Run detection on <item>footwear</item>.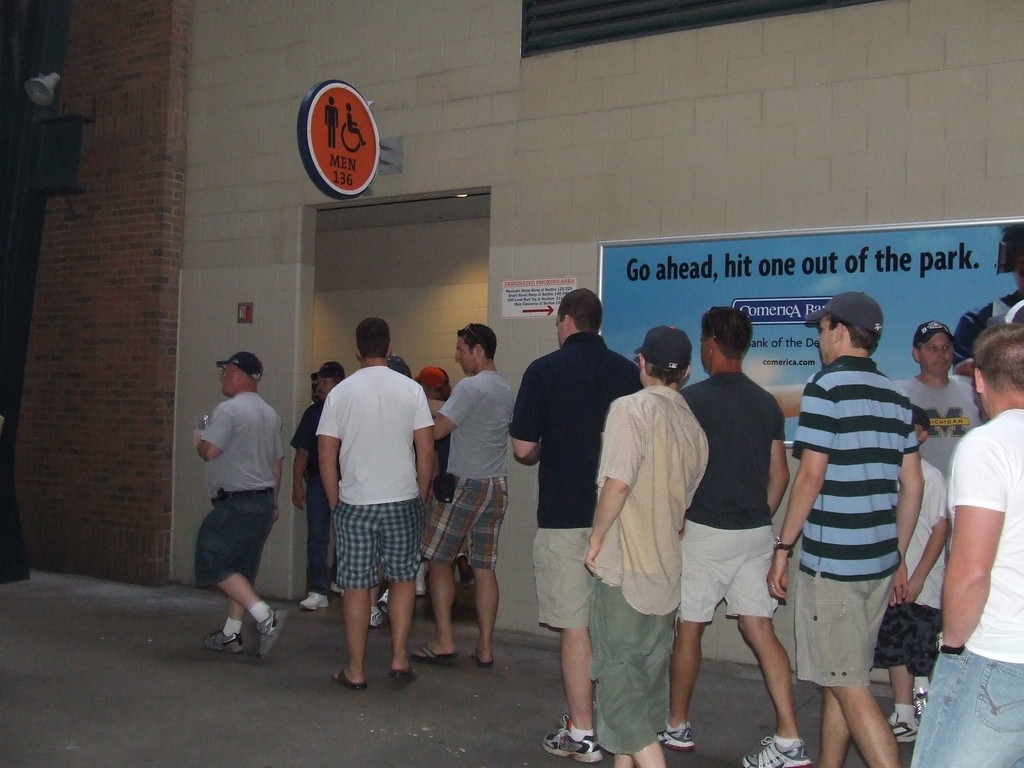
Result: box=[372, 607, 384, 627].
